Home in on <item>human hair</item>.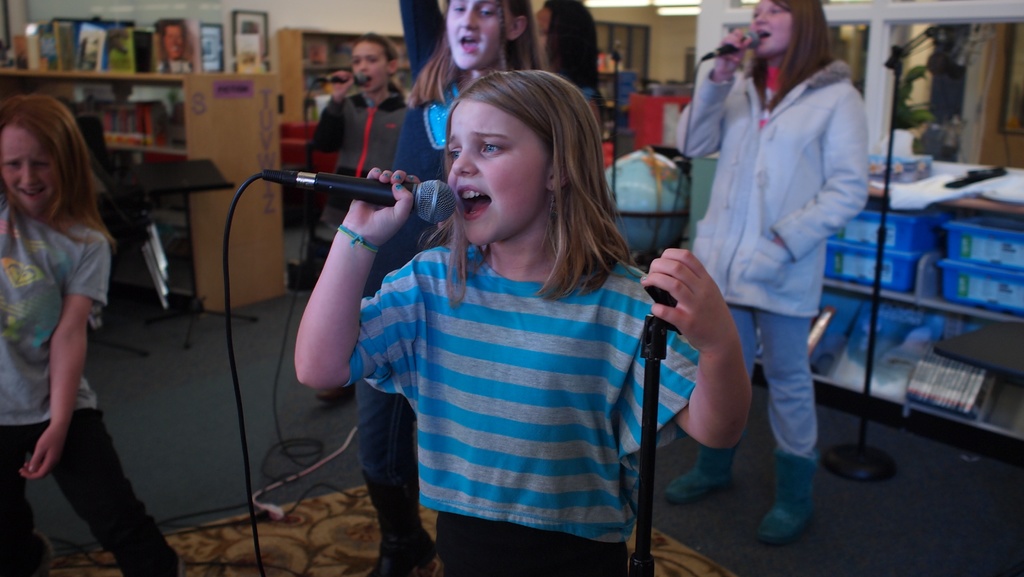
Homed in at 404, 0, 540, 106.
